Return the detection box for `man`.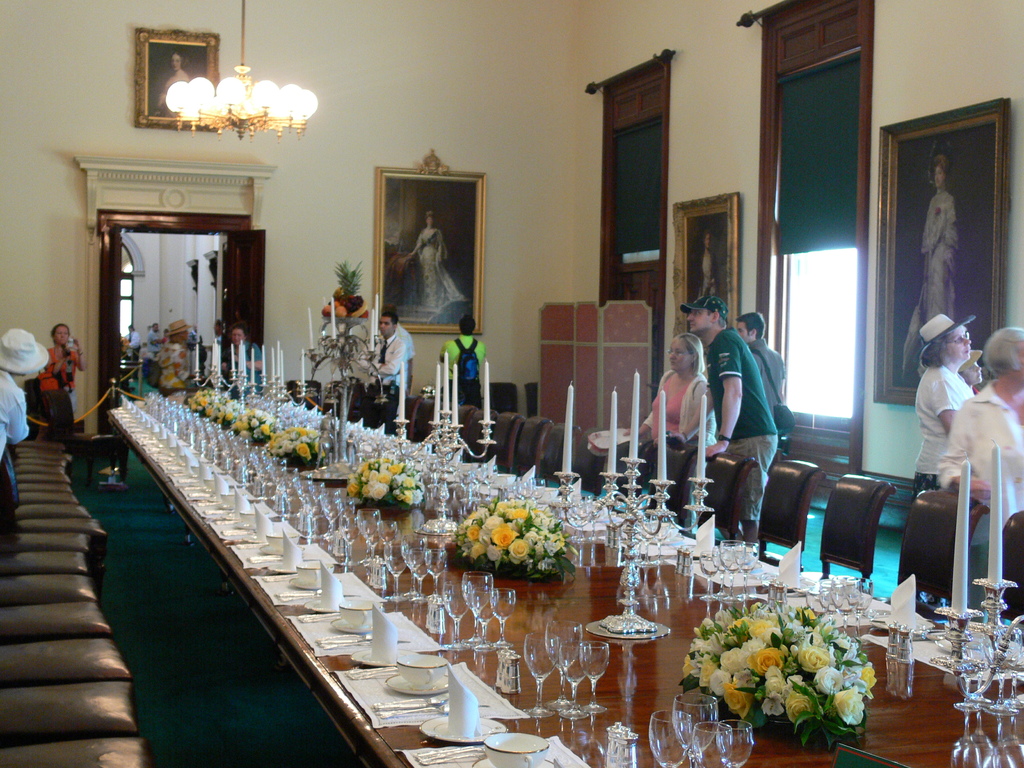
(left=734, top=310, right=785, bottom=447).
